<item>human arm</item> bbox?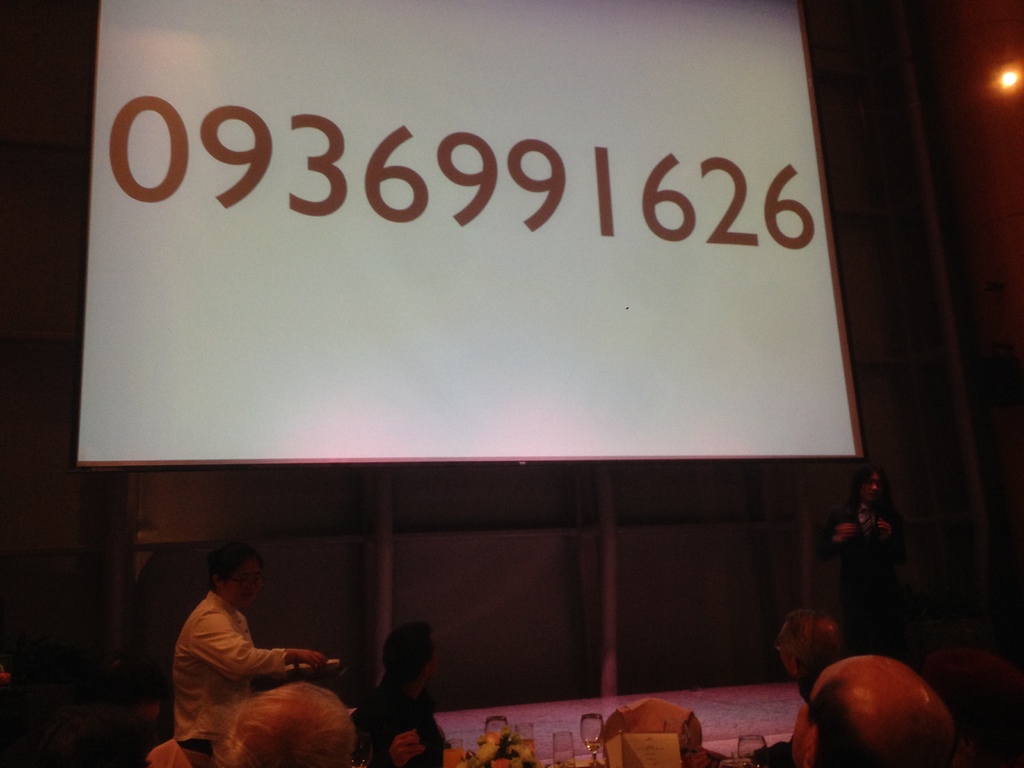
{"left": 881, "top": 509, "right": 906, "bottom": 566}
